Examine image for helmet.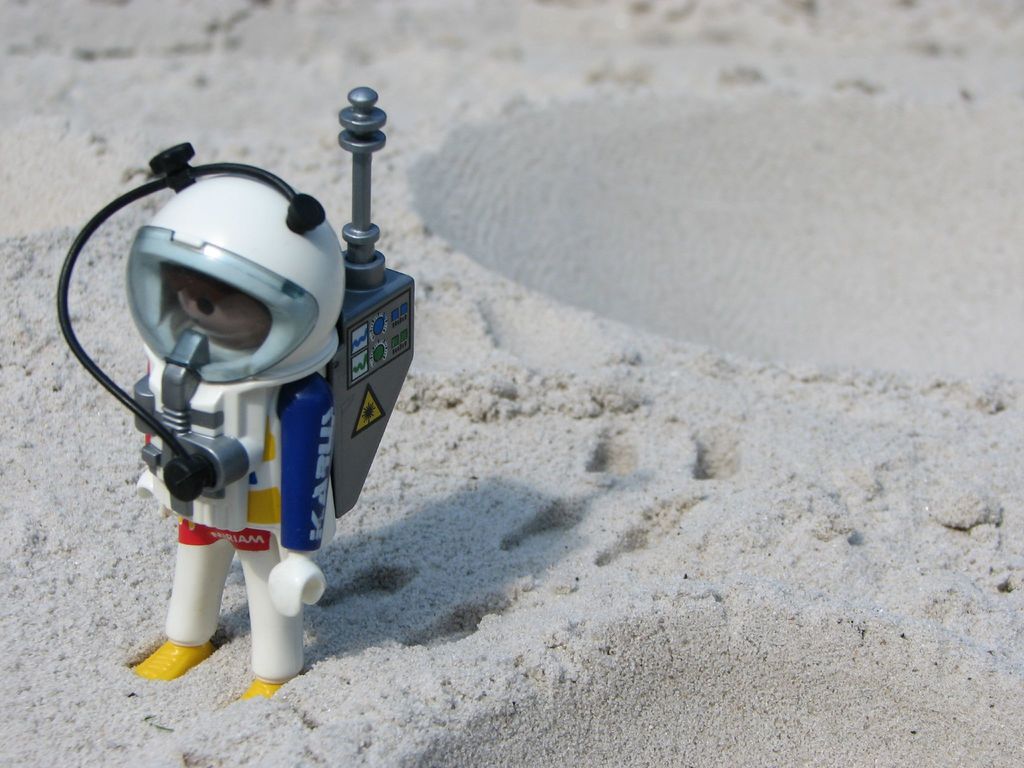
Examination result: select_region(122, 138, 345, 389).
